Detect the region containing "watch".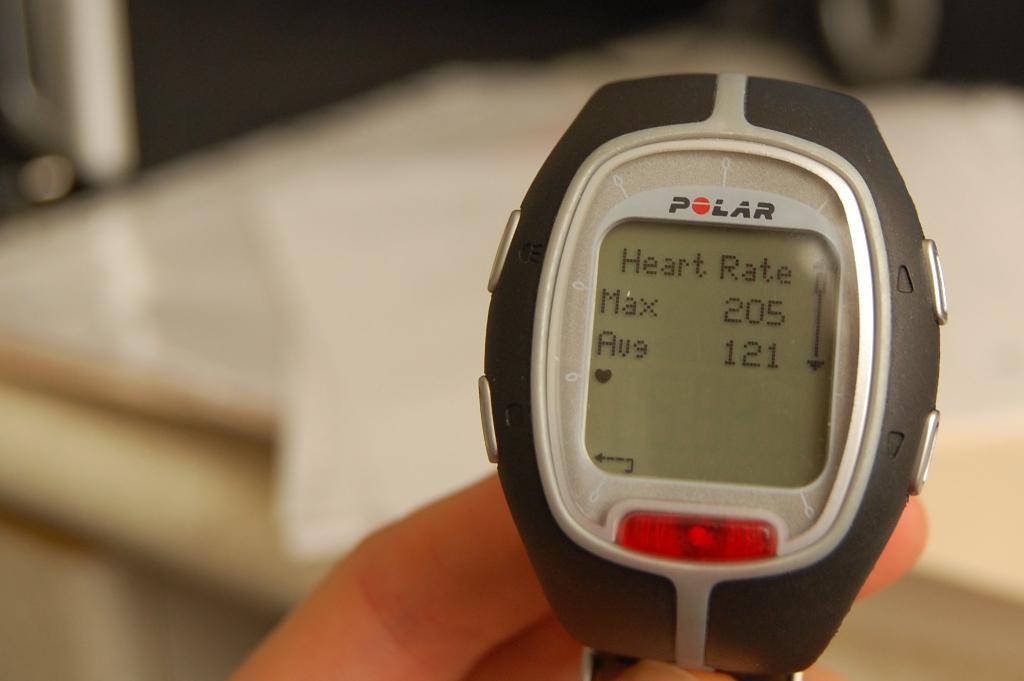
[483, 71, 943, 680].
